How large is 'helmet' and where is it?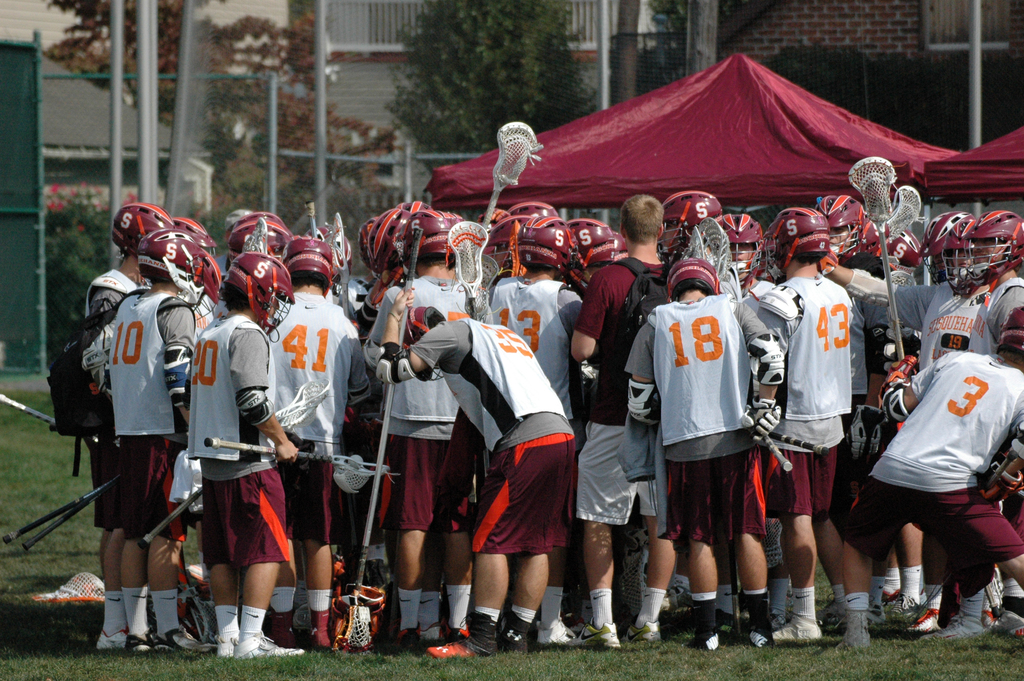
Bounding box: (x1=393, y1=208, x2=453, y2=272).
